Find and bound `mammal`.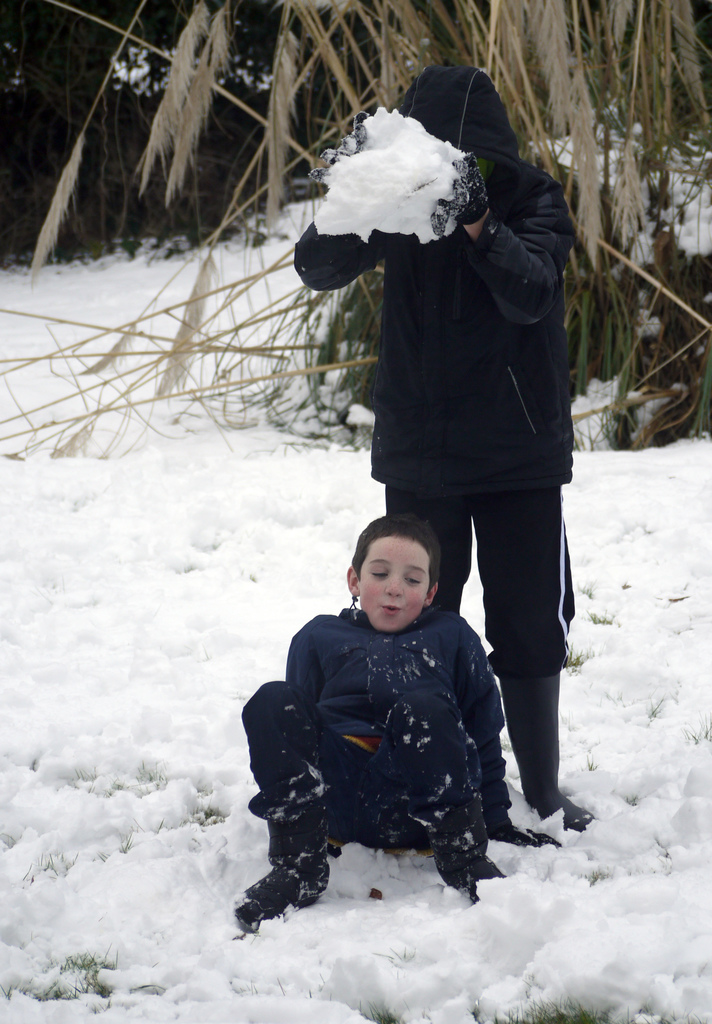
Bound: box=[245, 520, 542, 922].
